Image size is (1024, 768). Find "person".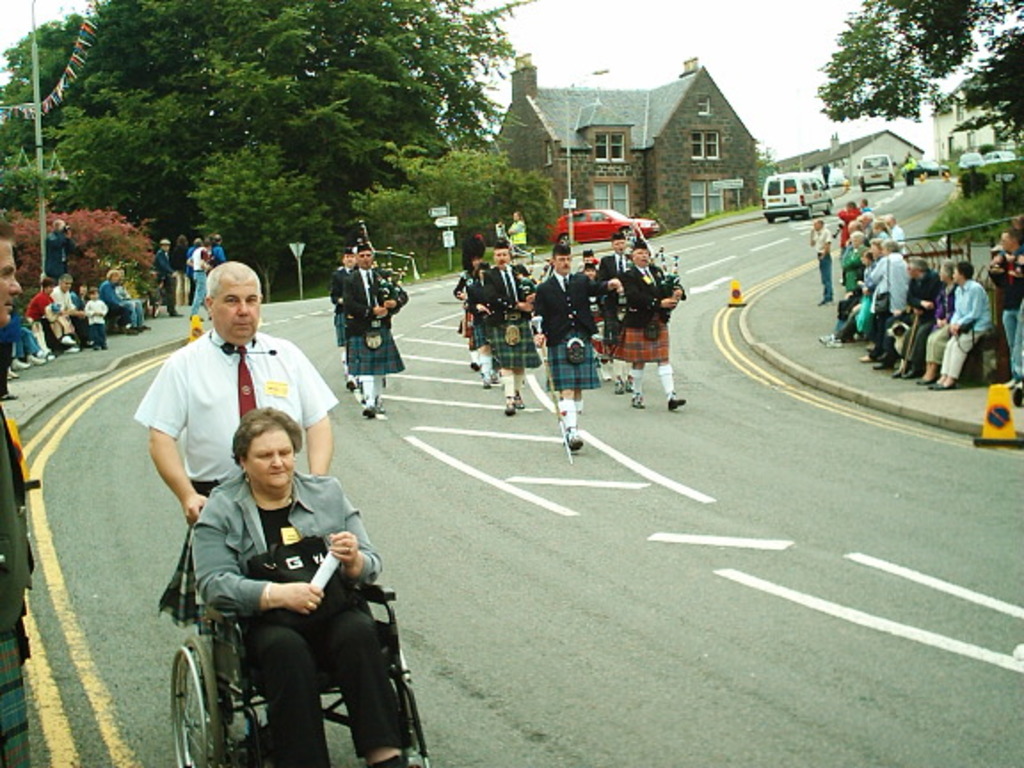
l=805, t=212, r=836, b=309.
